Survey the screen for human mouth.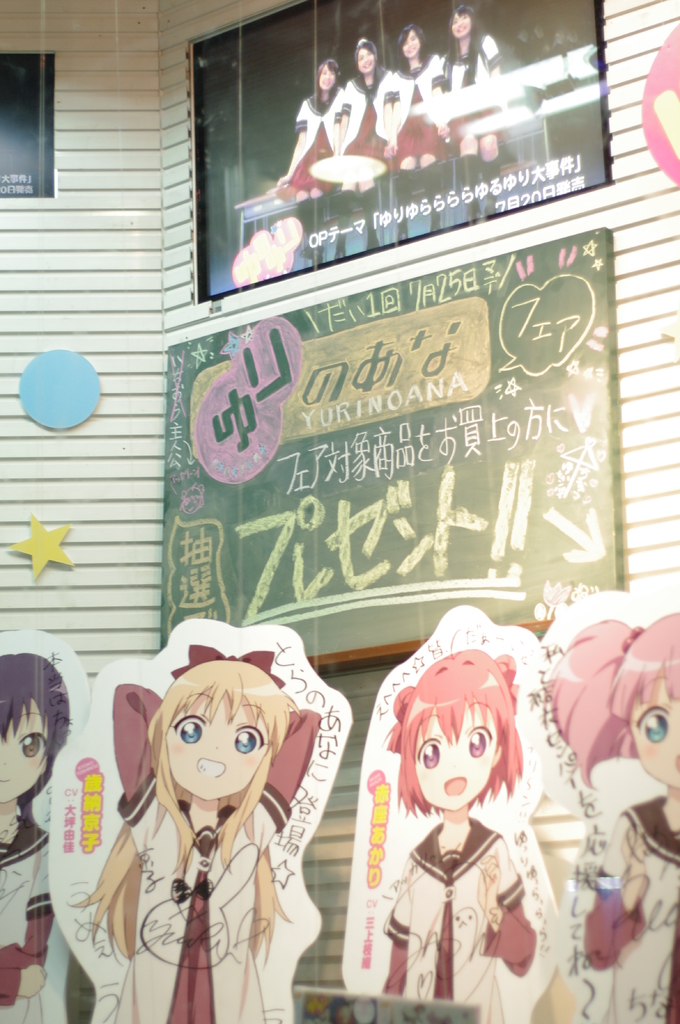
Survey found: [x1=447, y1=776, x2=470, y2=796].
